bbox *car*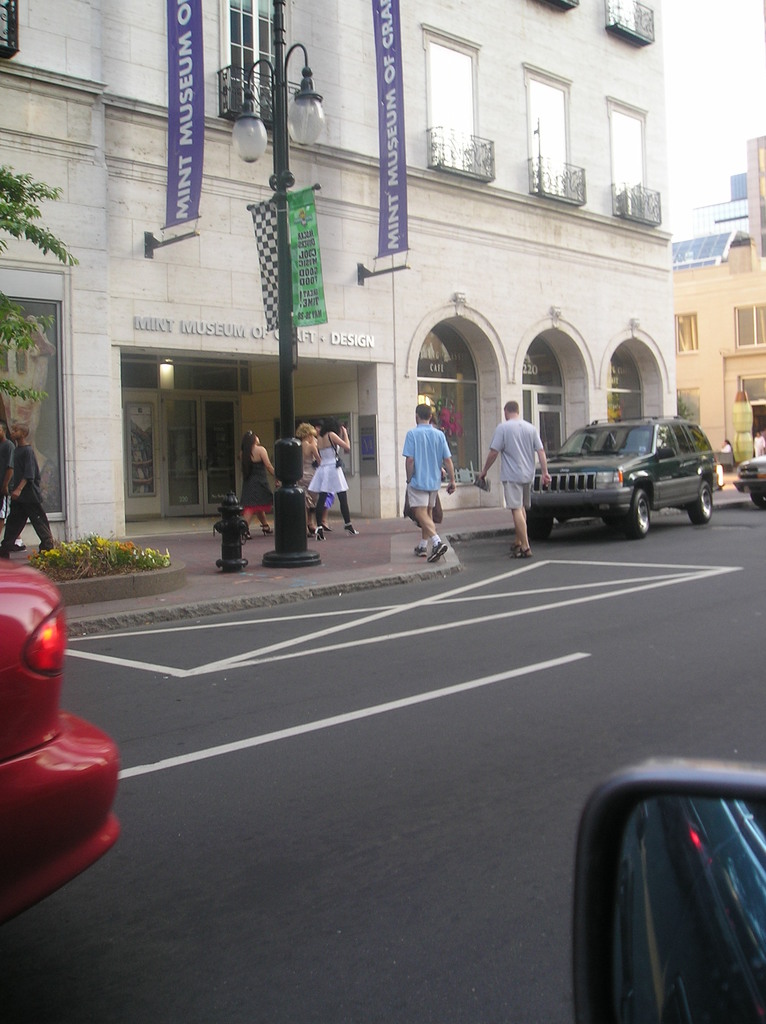
bbox=[0, 552, 122, 937]
